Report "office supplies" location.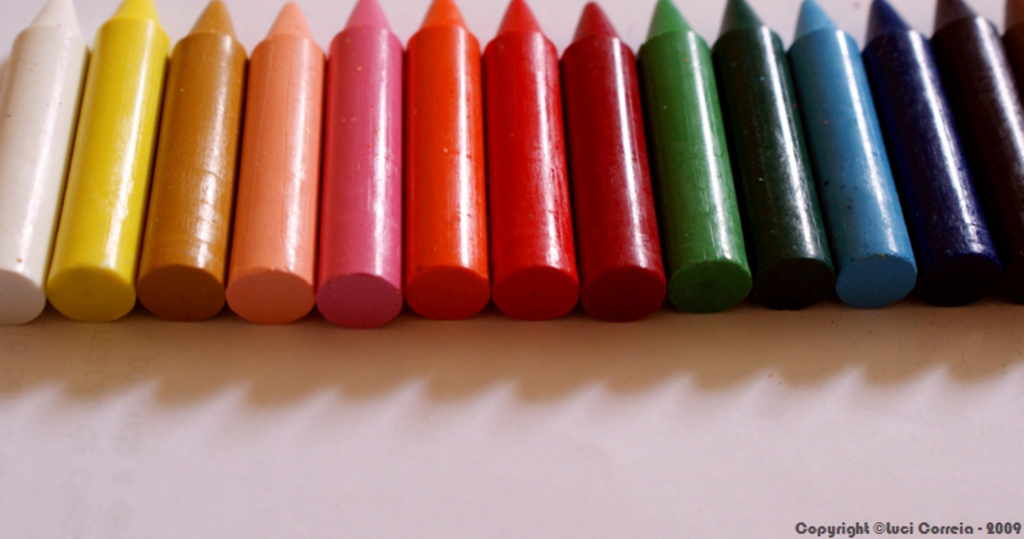
Report: bbox=[486, 0, 585, 325].
